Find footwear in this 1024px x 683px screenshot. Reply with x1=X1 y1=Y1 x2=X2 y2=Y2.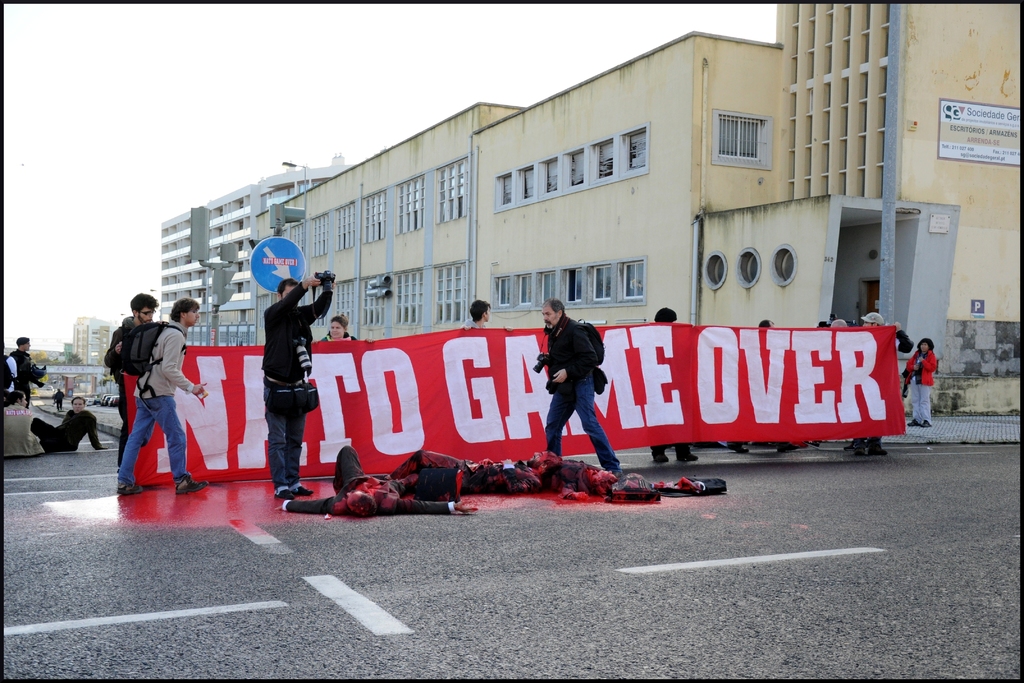
x1=116 y1=475 x2=141 y2=497.
